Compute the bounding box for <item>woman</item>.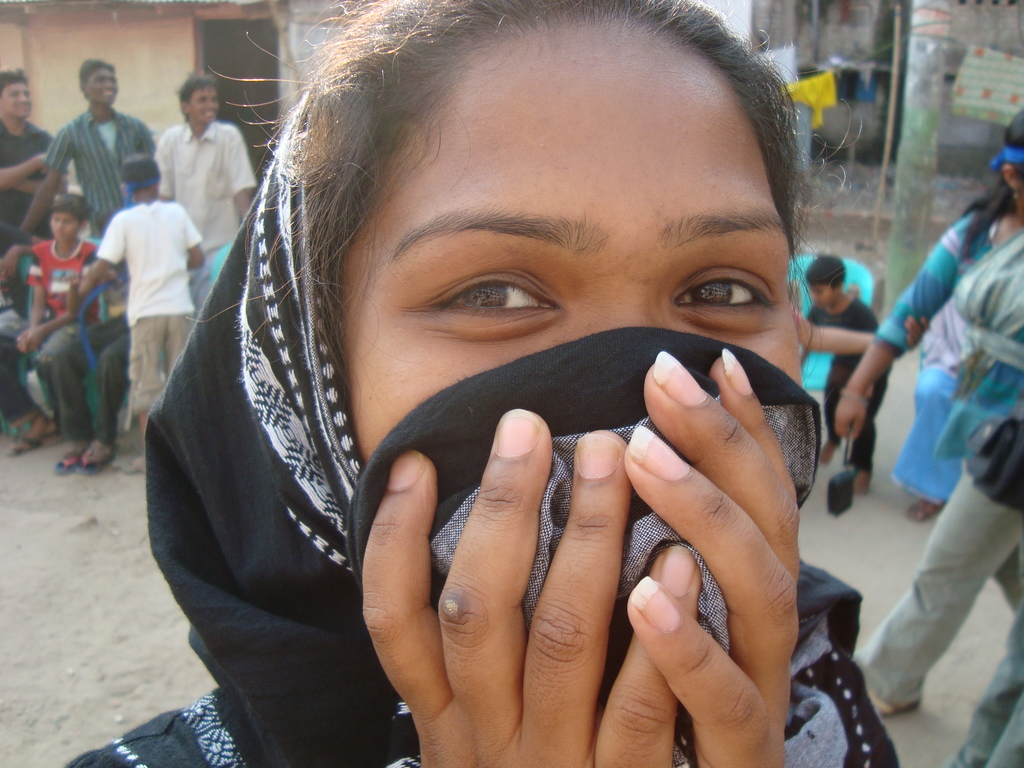
bbox(63, 0, 907, 767).
